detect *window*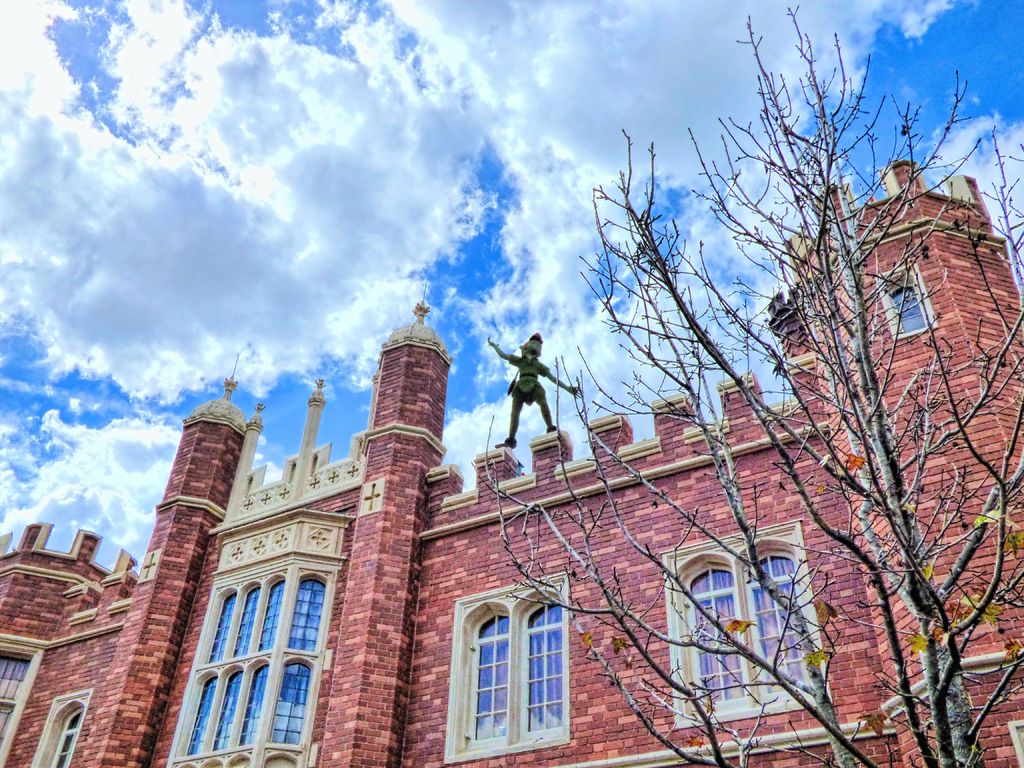
(x1=0, y1=643, x2=46, y2=767)
